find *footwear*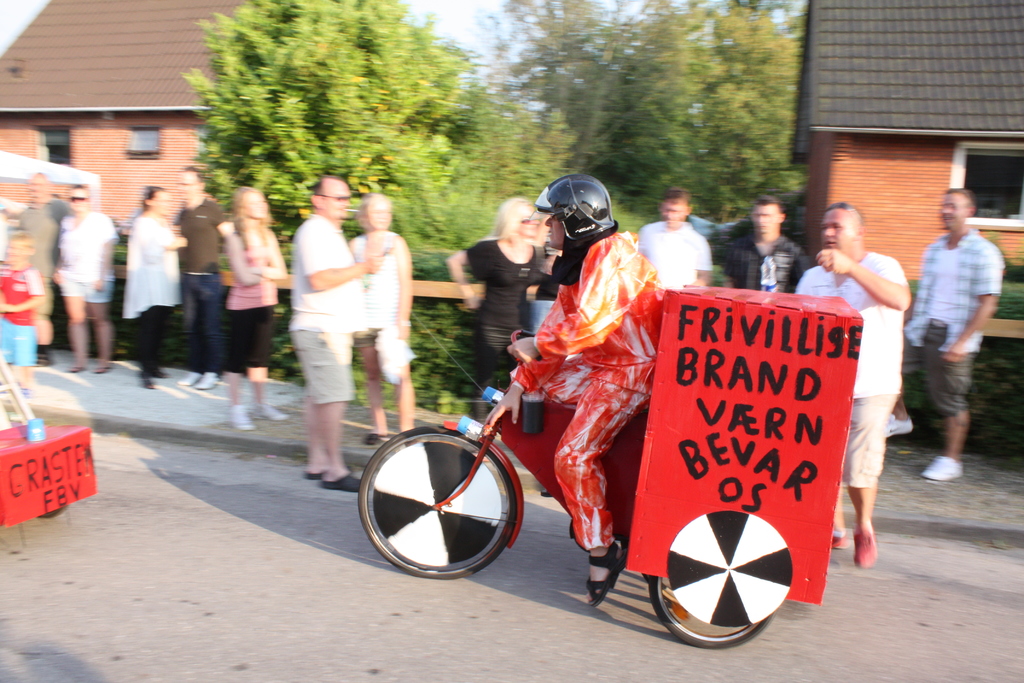
detection(229, 404, 255, 428)
